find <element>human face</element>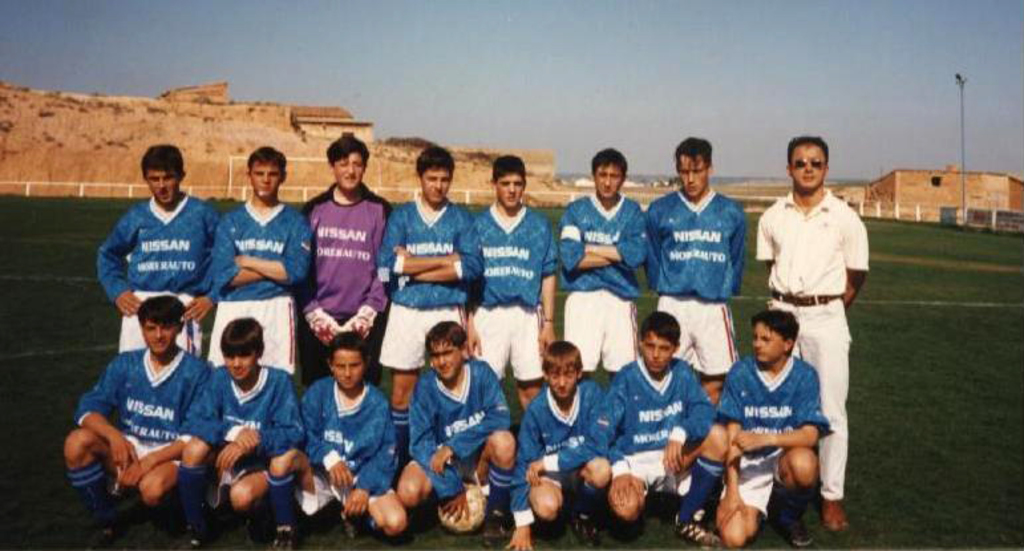
bbox=(643, 336, 668, 370)
